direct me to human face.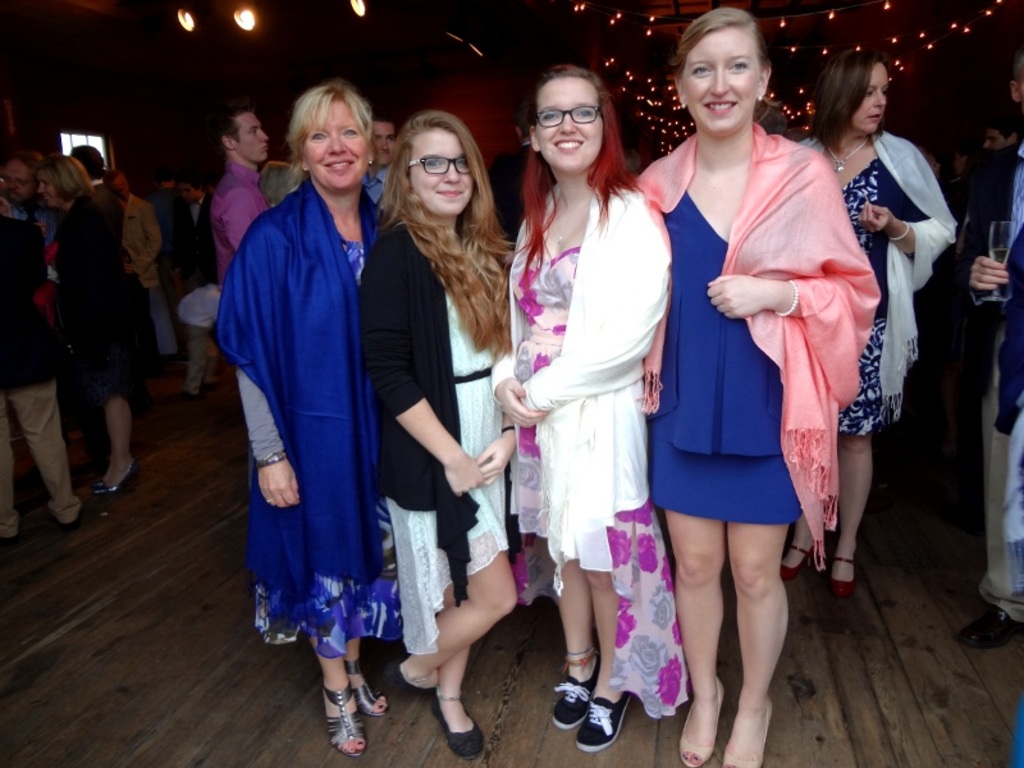
Direction: region(234, 113, 271, 168).
